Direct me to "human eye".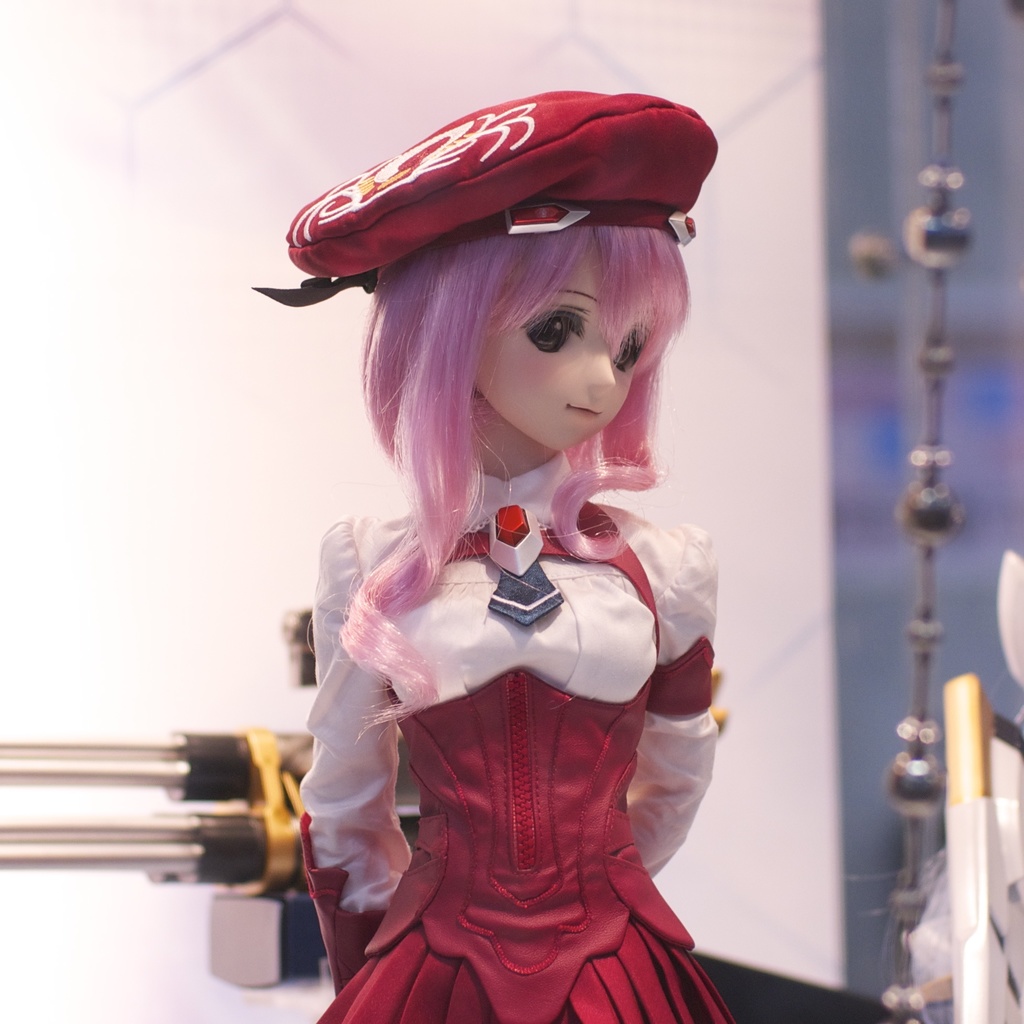
Direction: l=611, t=324, r=655, b=376.
